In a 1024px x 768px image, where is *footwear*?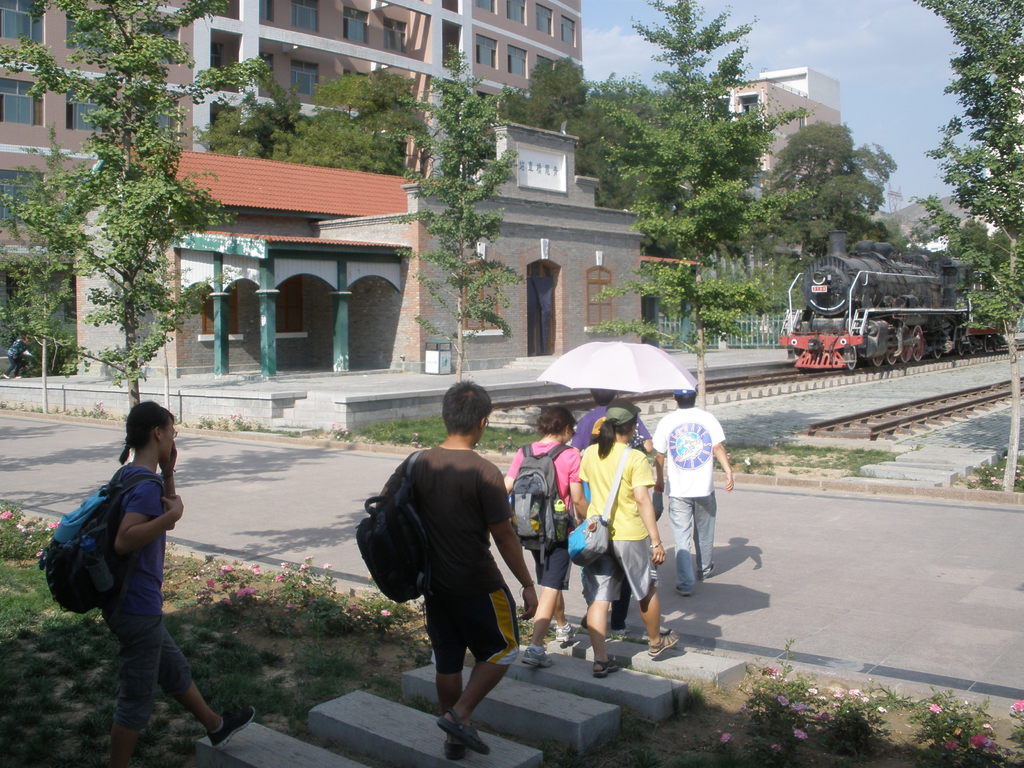
x1=527, y1=643, x2=559, y2=667.
